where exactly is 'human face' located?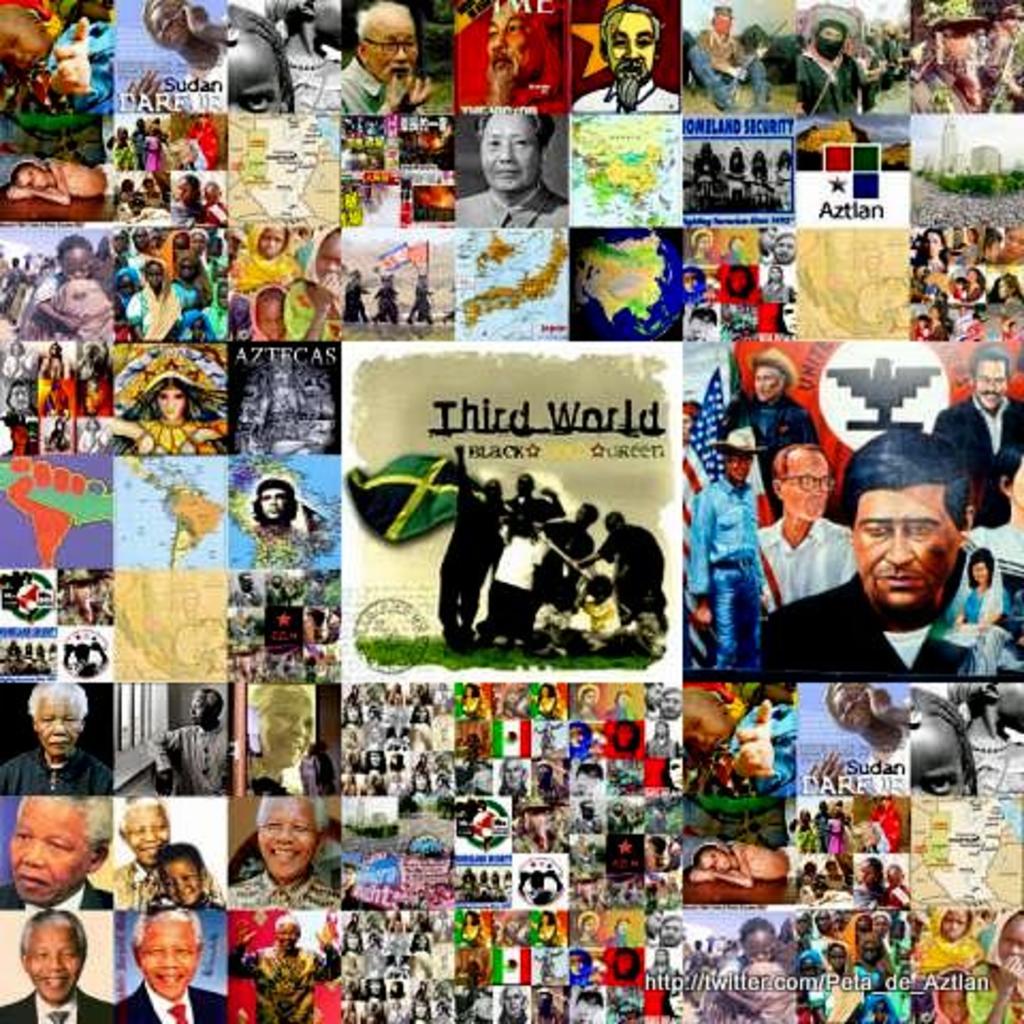
Its bounding box is detection(480, 115, 544, 194).
